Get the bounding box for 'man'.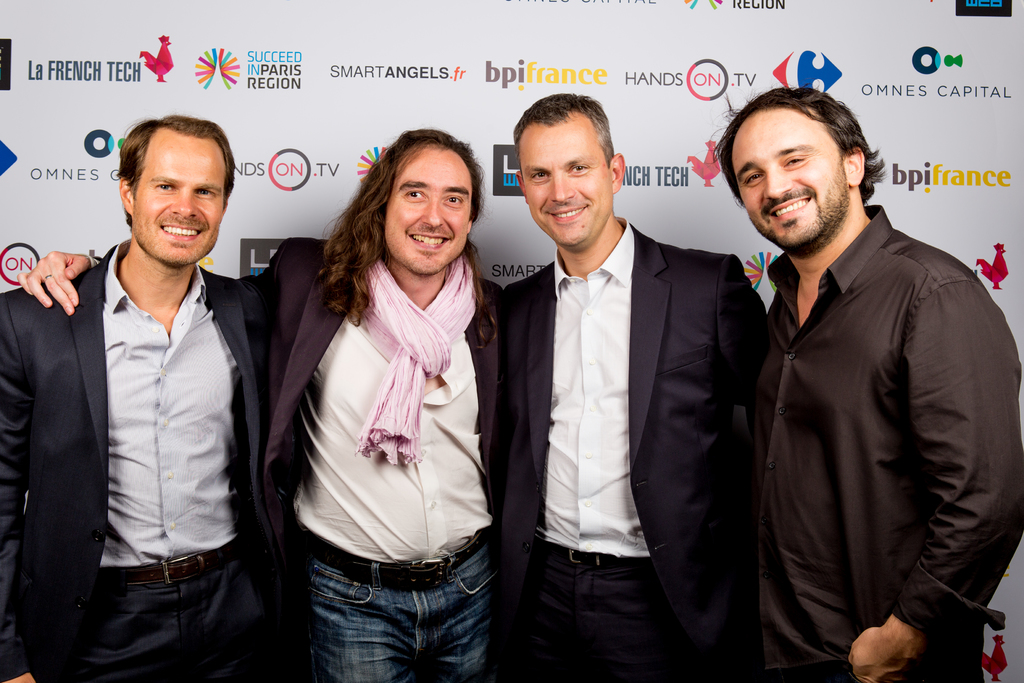
BBox(0, 111, 281, 680).
